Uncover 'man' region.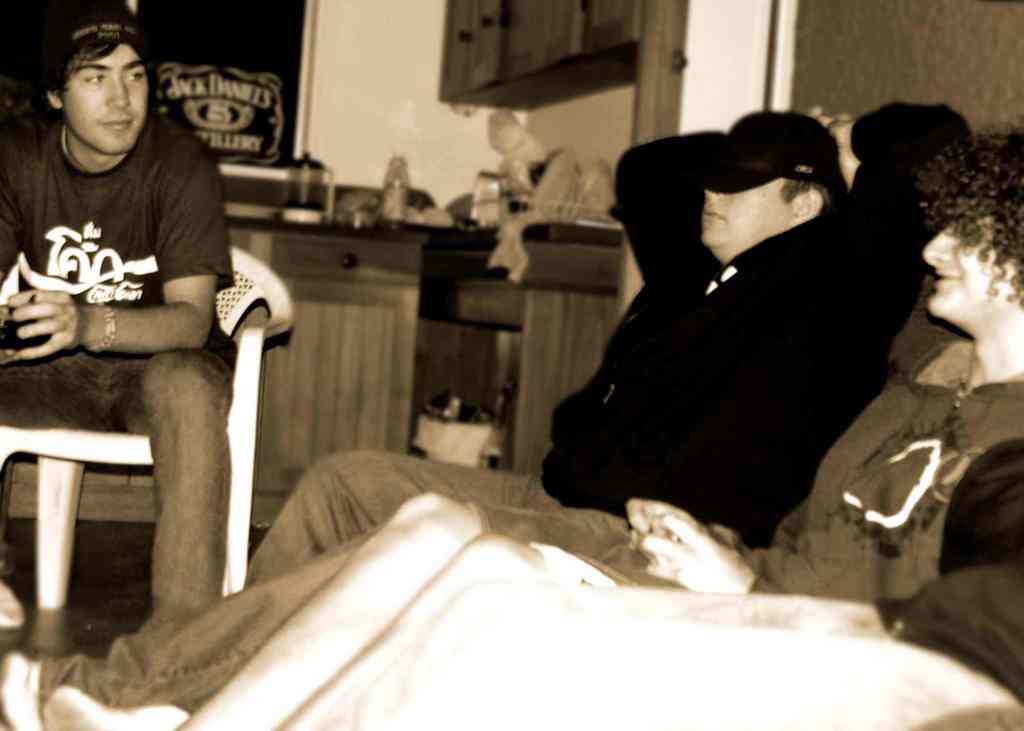
Uncovered: pyautogui.locateOnScreen(38, 124, 1023, 730).
